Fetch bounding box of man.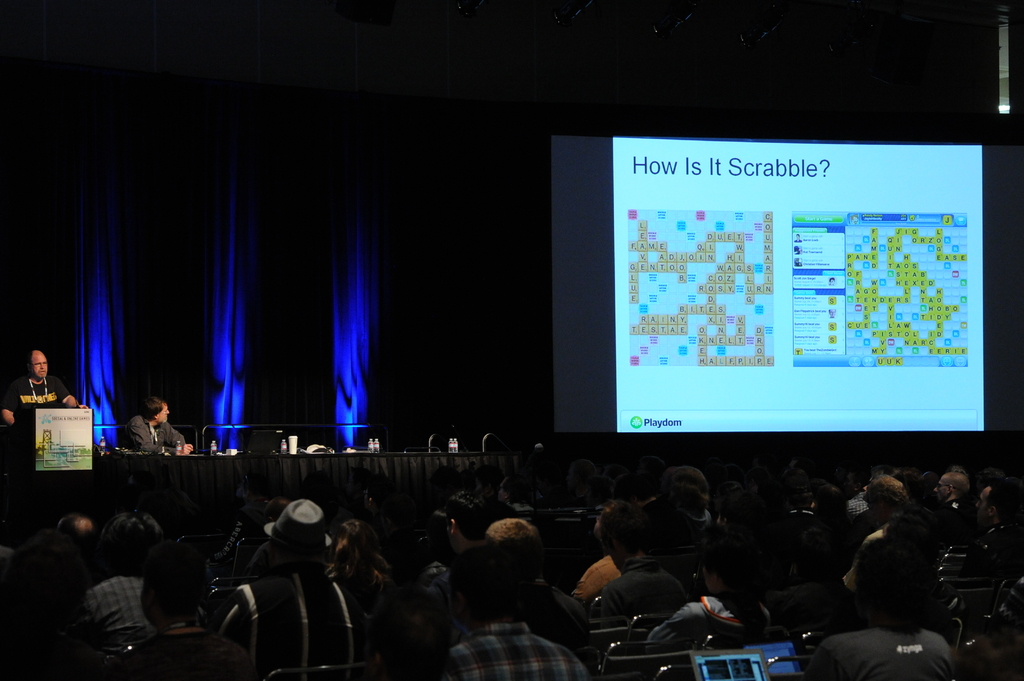
Bbox: 428 545 593 680.
